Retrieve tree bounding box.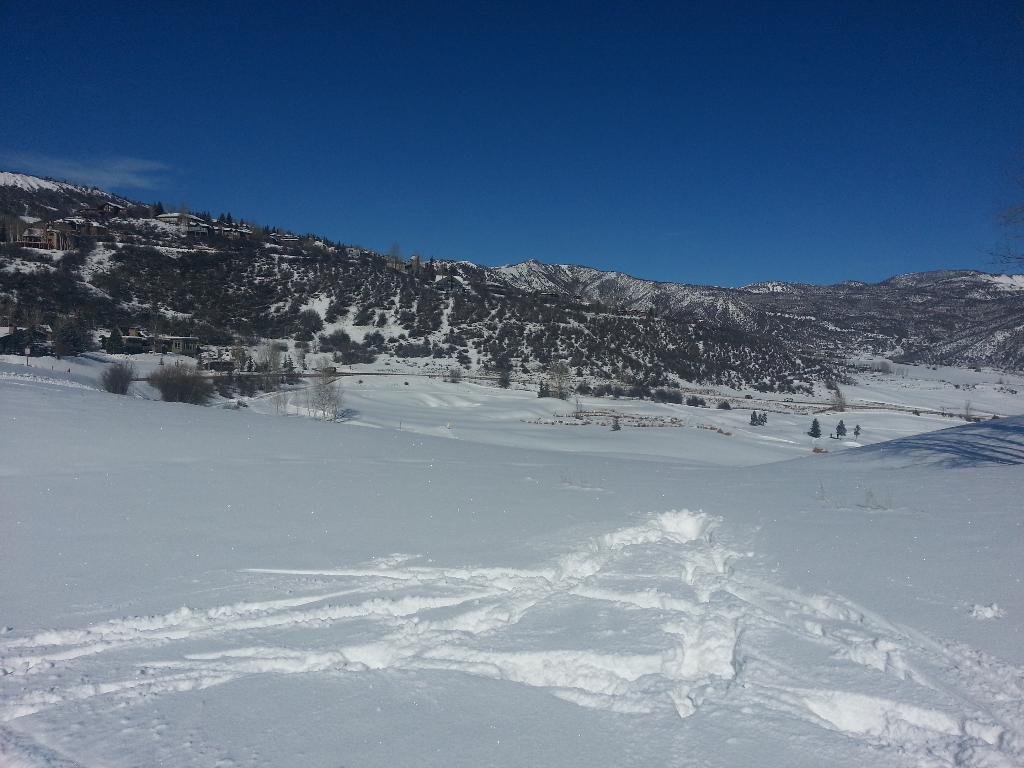
Bounding box: 102, 328, 125, 355.
